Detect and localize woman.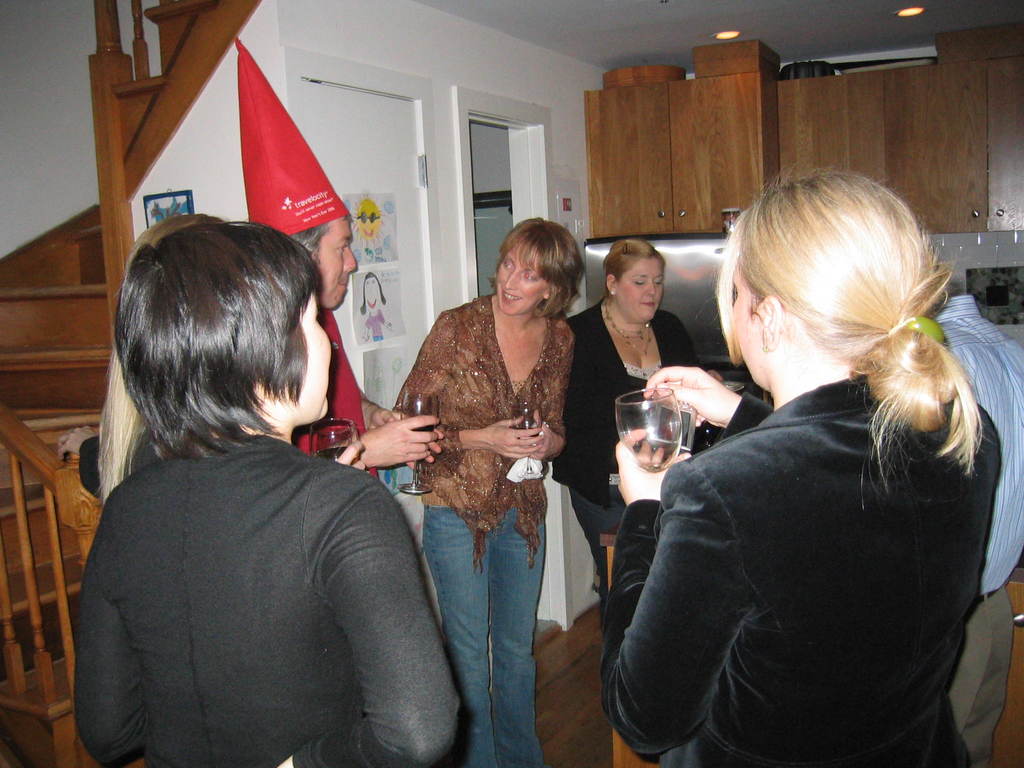
Localized at select_region(75, 216, 457, 767).
